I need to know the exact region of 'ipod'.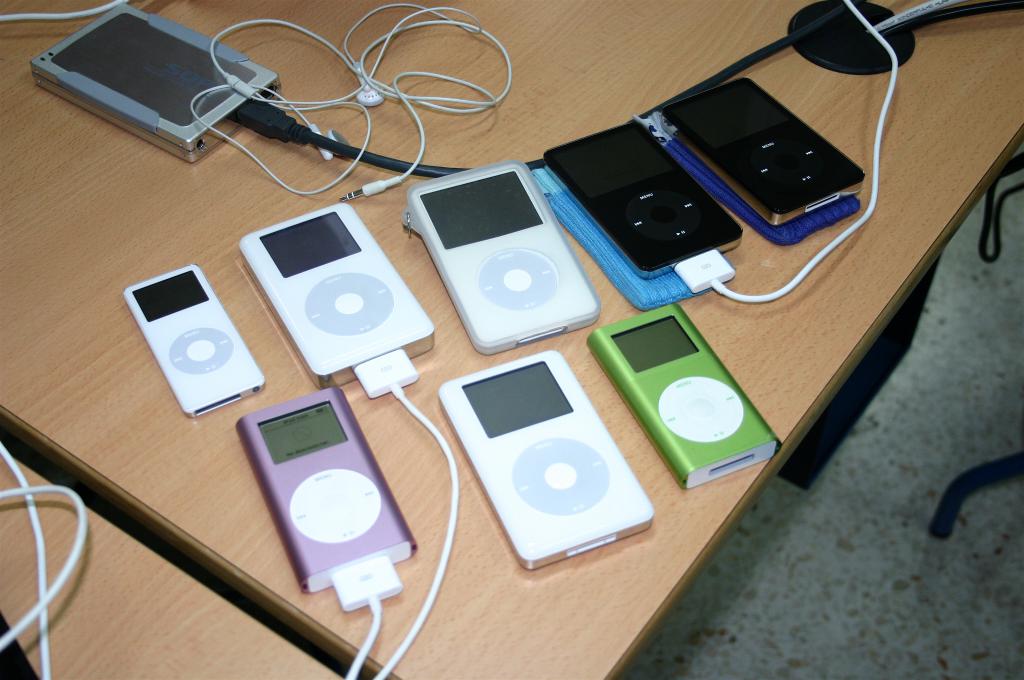
Region: bbox=(542, 119, 743, 278).
